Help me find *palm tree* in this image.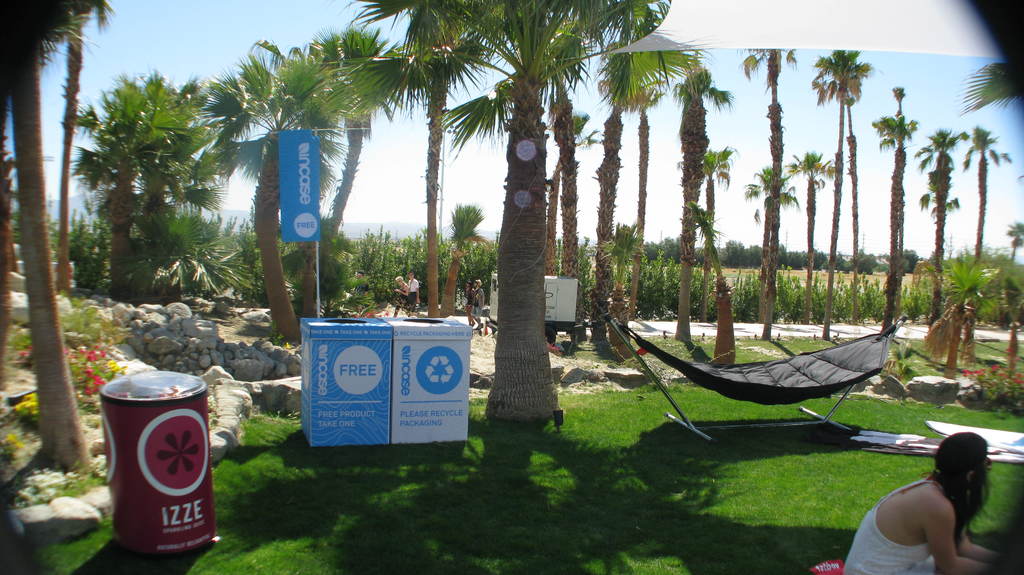
Found it: 336, 0, 506, 320.
